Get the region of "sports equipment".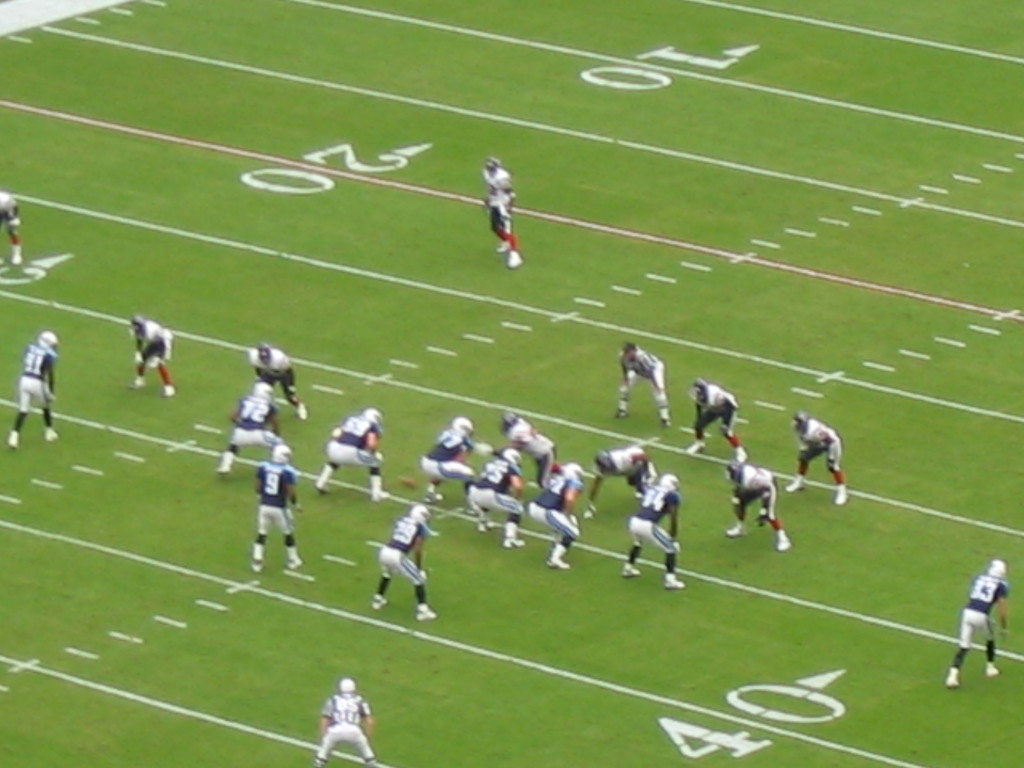
locate(334, 676, 355, 693).
